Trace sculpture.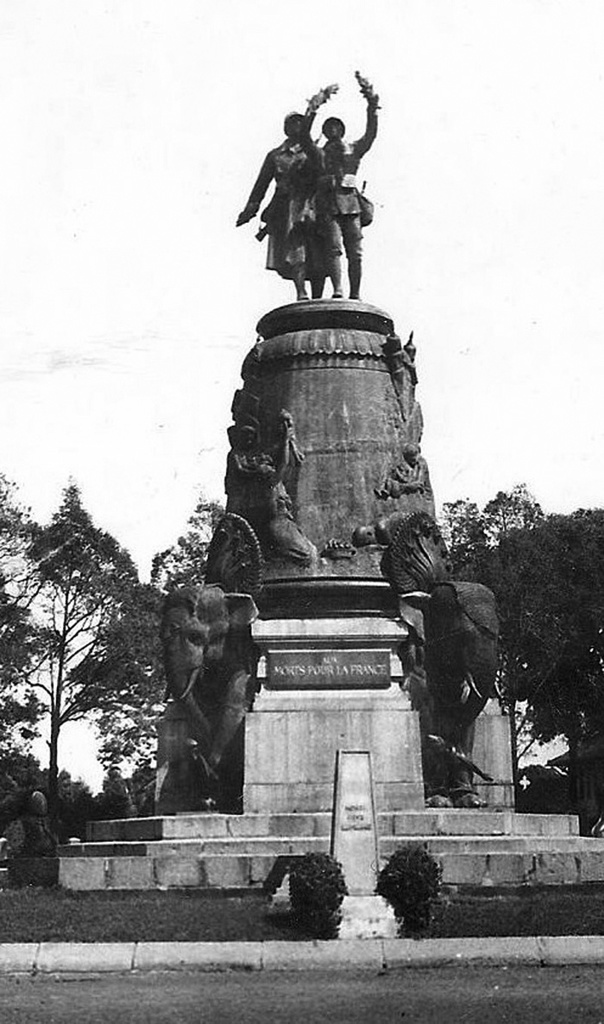
Traced to {"left": 376, "top": 507, "right": 498, "bottom": 800}.
